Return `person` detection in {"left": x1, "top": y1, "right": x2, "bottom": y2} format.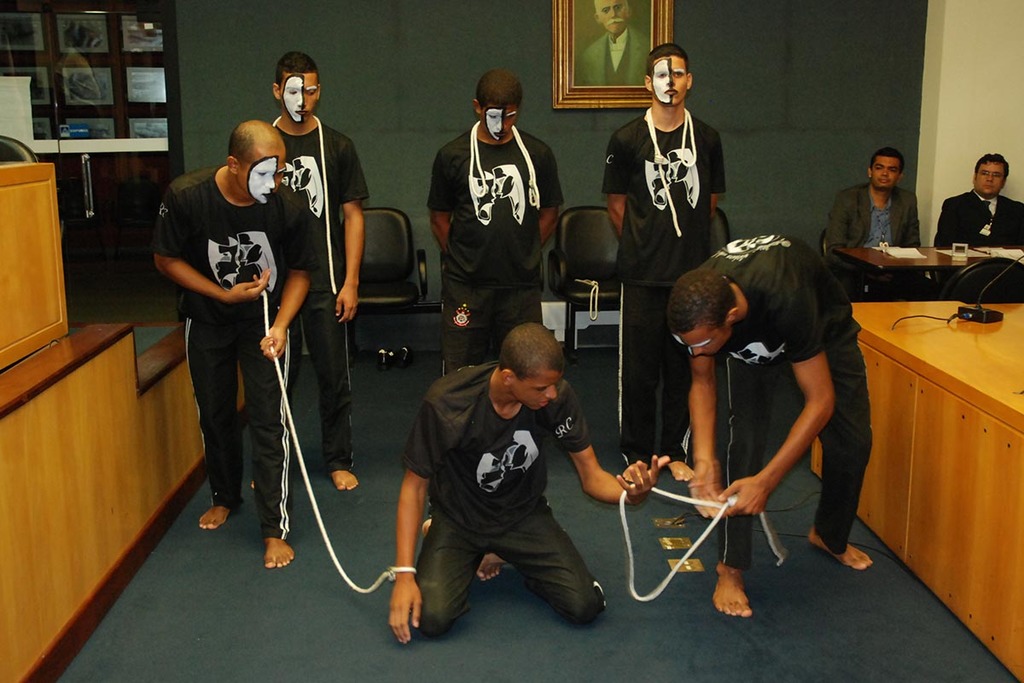
{"left": 575, "top": 0, "right": 654, "bottom": 85}.
